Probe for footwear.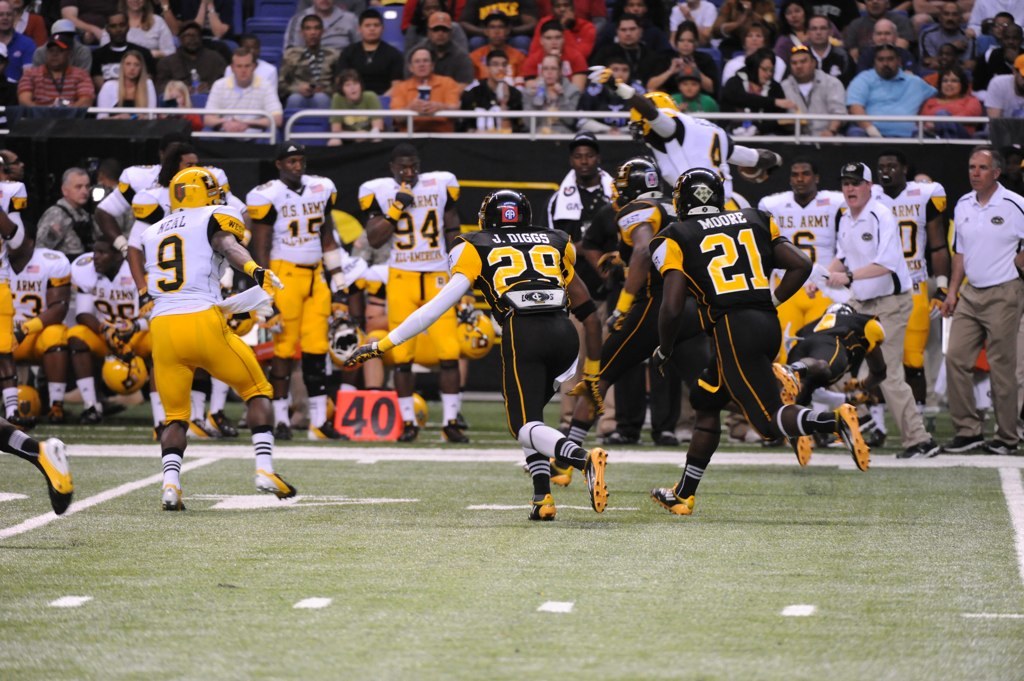
Probe result: detection(205, 408, 240, 437).
